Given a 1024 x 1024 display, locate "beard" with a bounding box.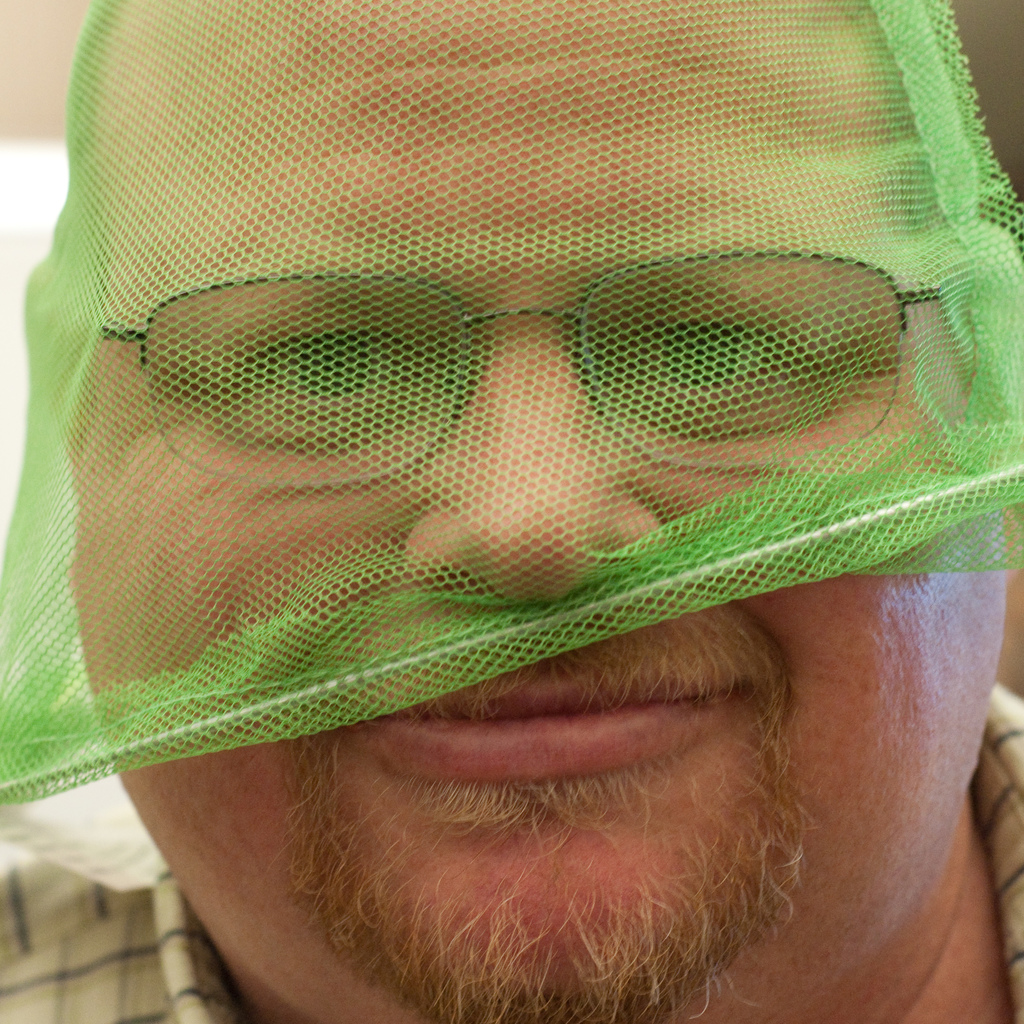
Located: 262:708:821:1023.
